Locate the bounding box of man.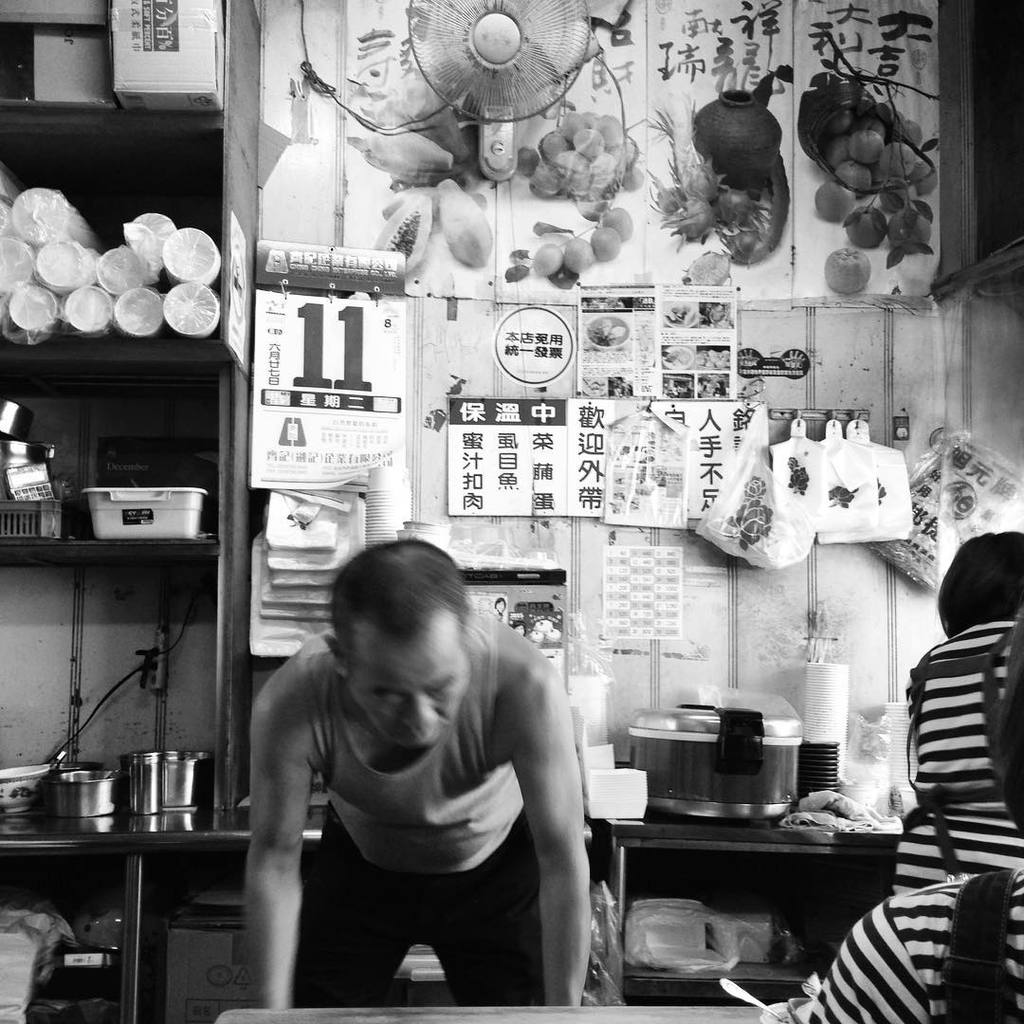
Bounding box: [210,520,640,1009].
